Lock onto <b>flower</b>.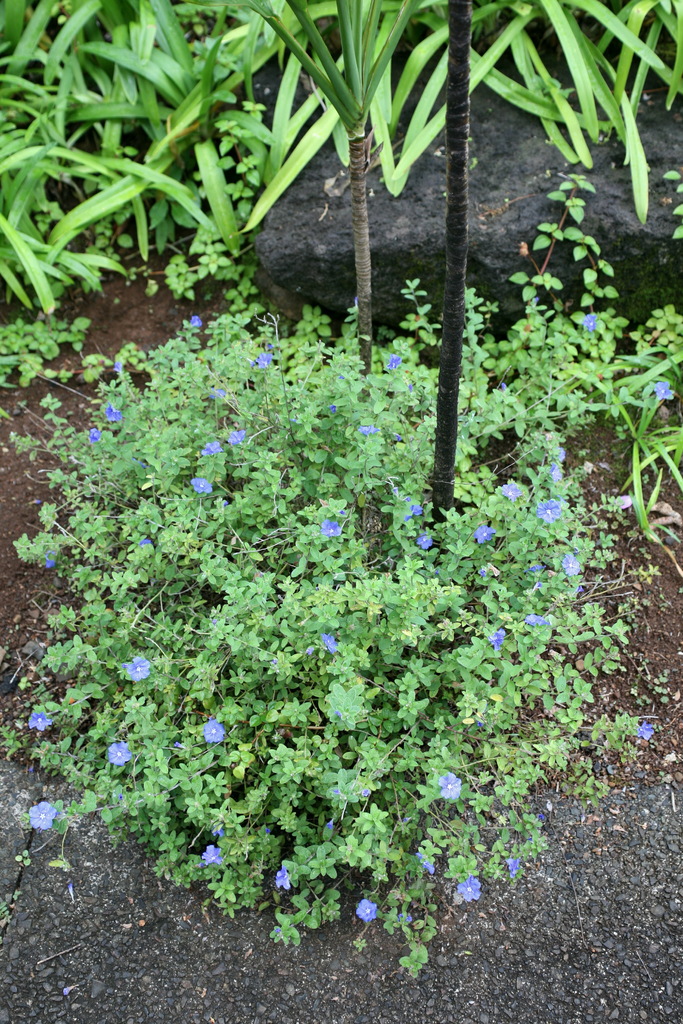
Locked: [x1=208, y1=387, x2=226, y2=403].
